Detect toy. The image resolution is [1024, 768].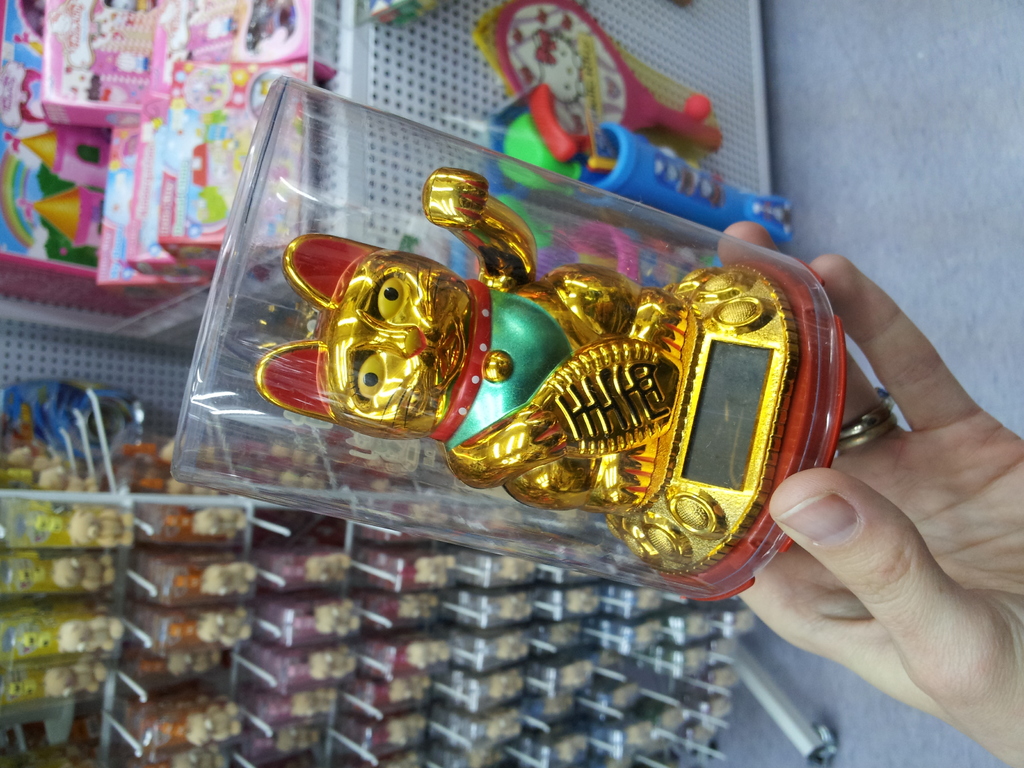
bbox(406, 641, 451, 671).
